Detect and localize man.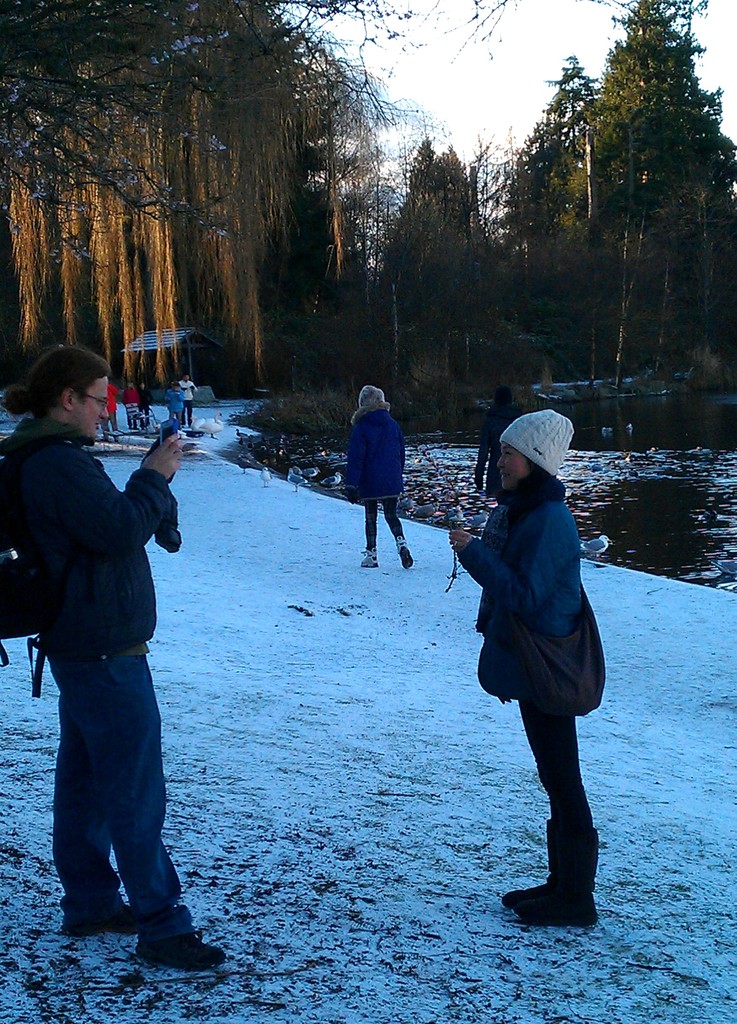
Localized at box=[177, 376, 195, 426].
